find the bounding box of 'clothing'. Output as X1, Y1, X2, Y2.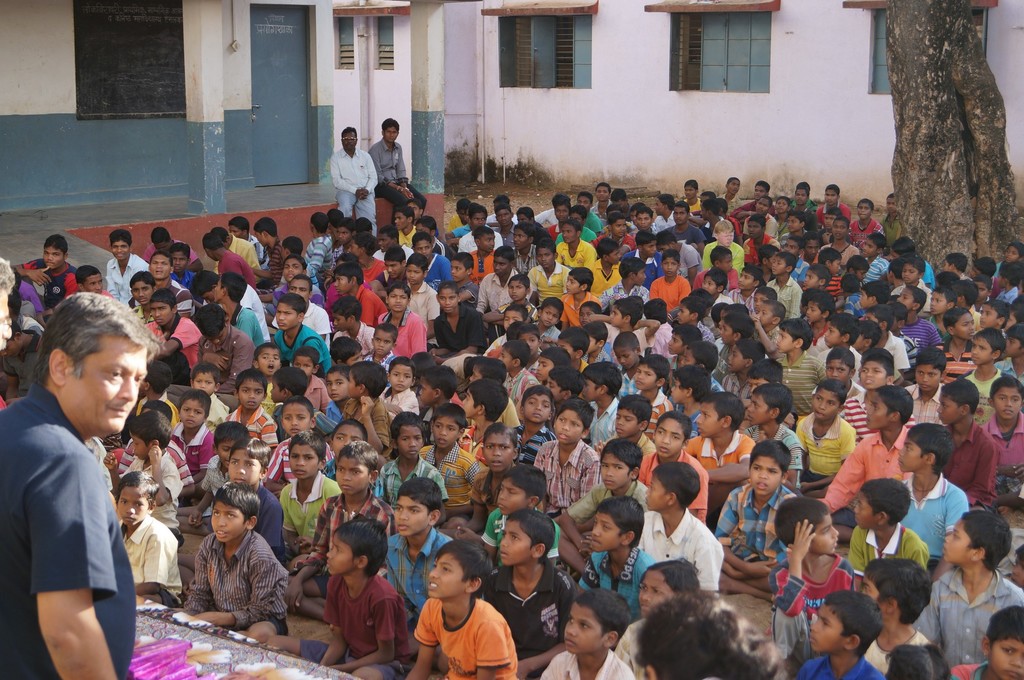
573, 548, 640, 599.
